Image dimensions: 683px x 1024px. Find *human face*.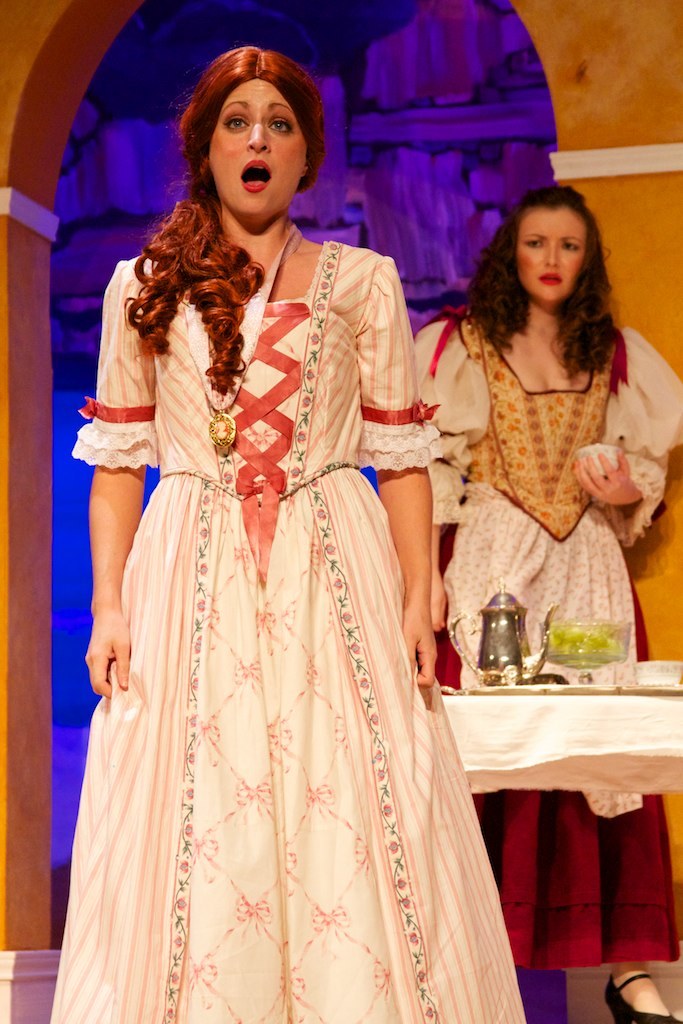
513, 210, 585, 303.
